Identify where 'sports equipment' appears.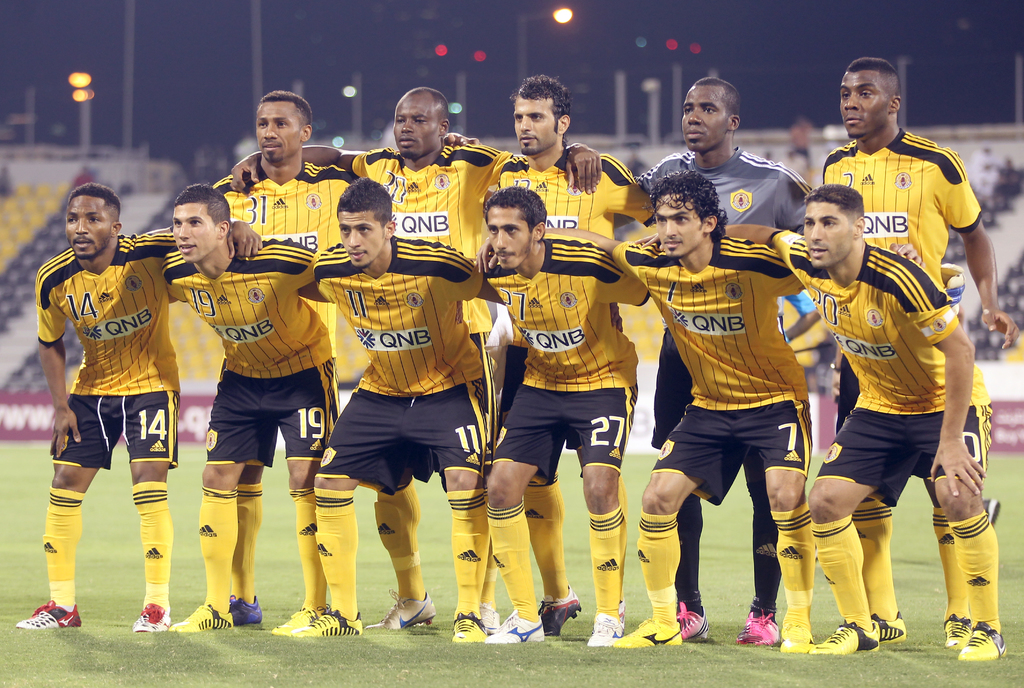
Appears at (x1=172, y1=604, x2=233, y2=633).
